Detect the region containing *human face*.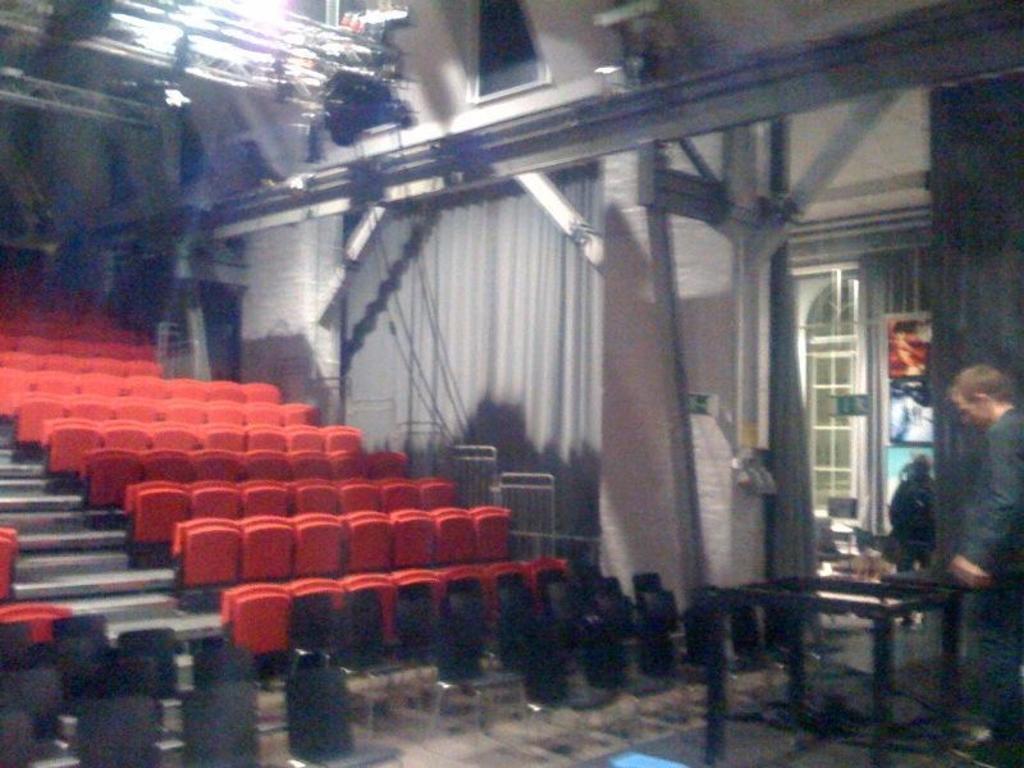
pyautogui.locateOnScreen(955, 385, 983, 426).
